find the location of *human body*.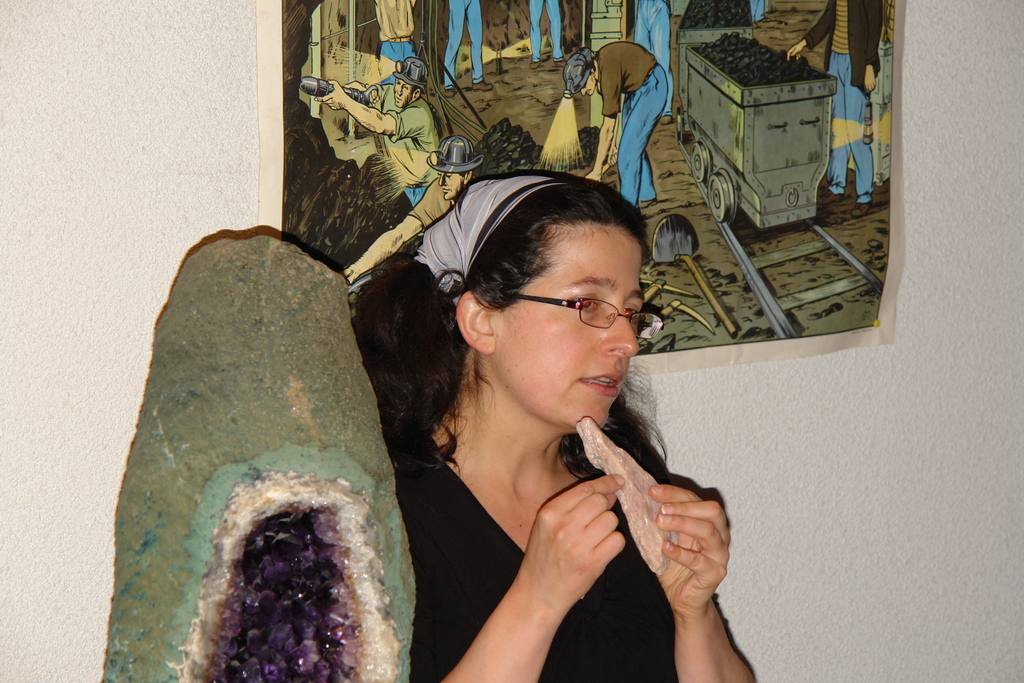
Location: l=566, t=37, r=671, b=209.
